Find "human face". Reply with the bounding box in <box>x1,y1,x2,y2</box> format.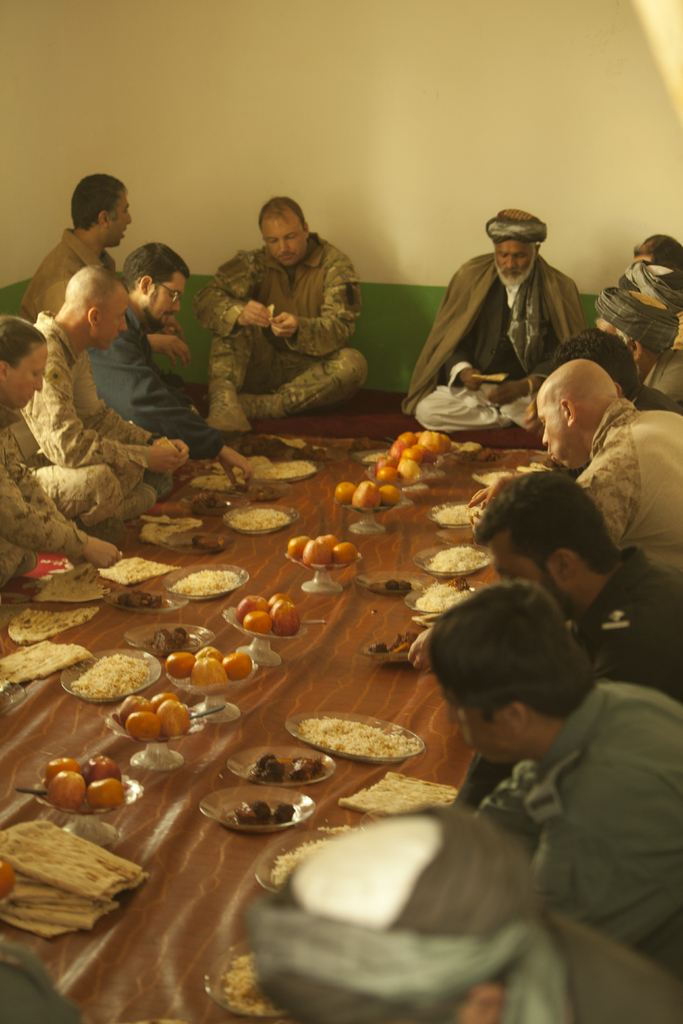
<box>536,389,580,470</box>.
